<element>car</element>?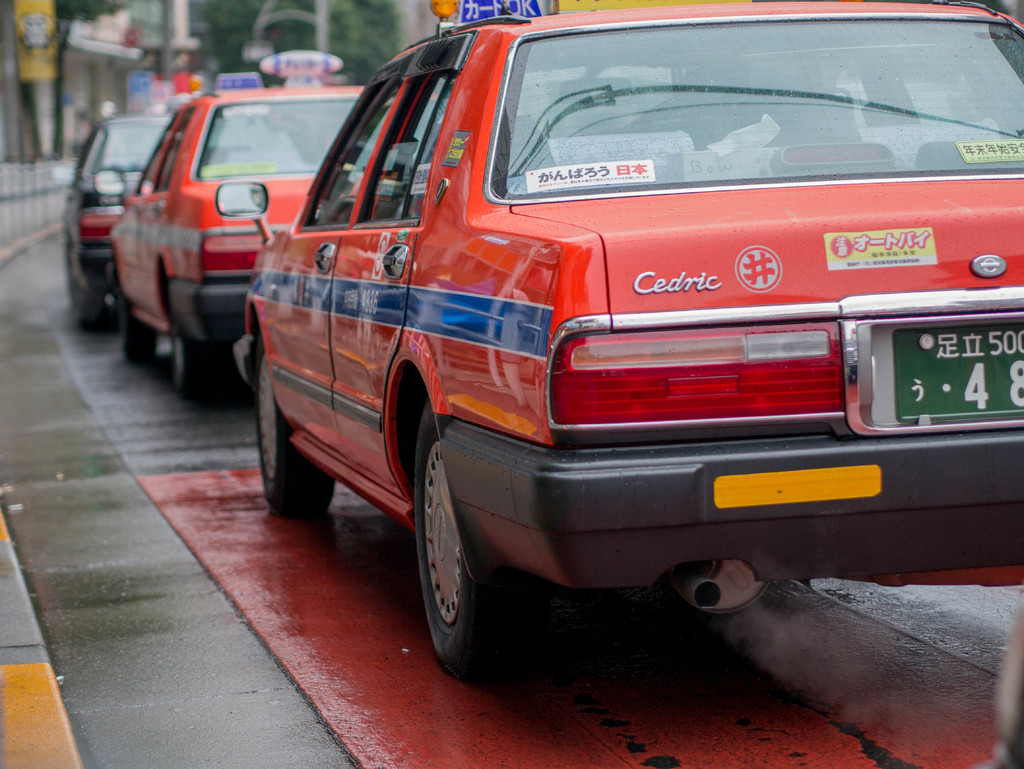
228, 12, 1019, 672
